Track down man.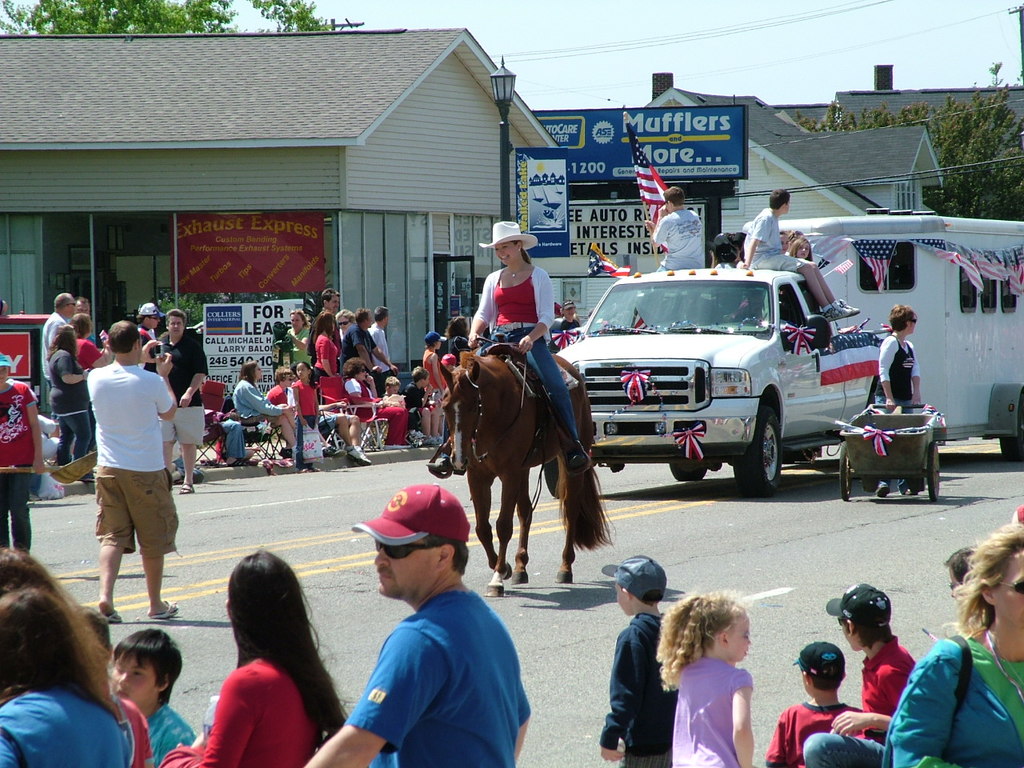
Tracked to detection(140, 302, 158, 336).
